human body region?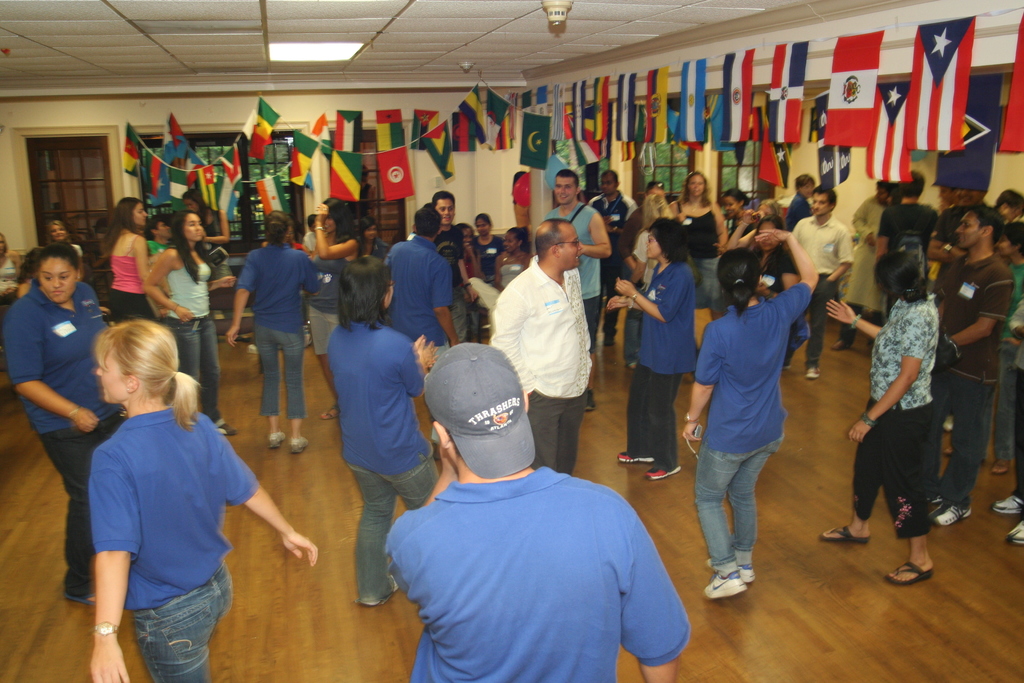
429 191 476 343
